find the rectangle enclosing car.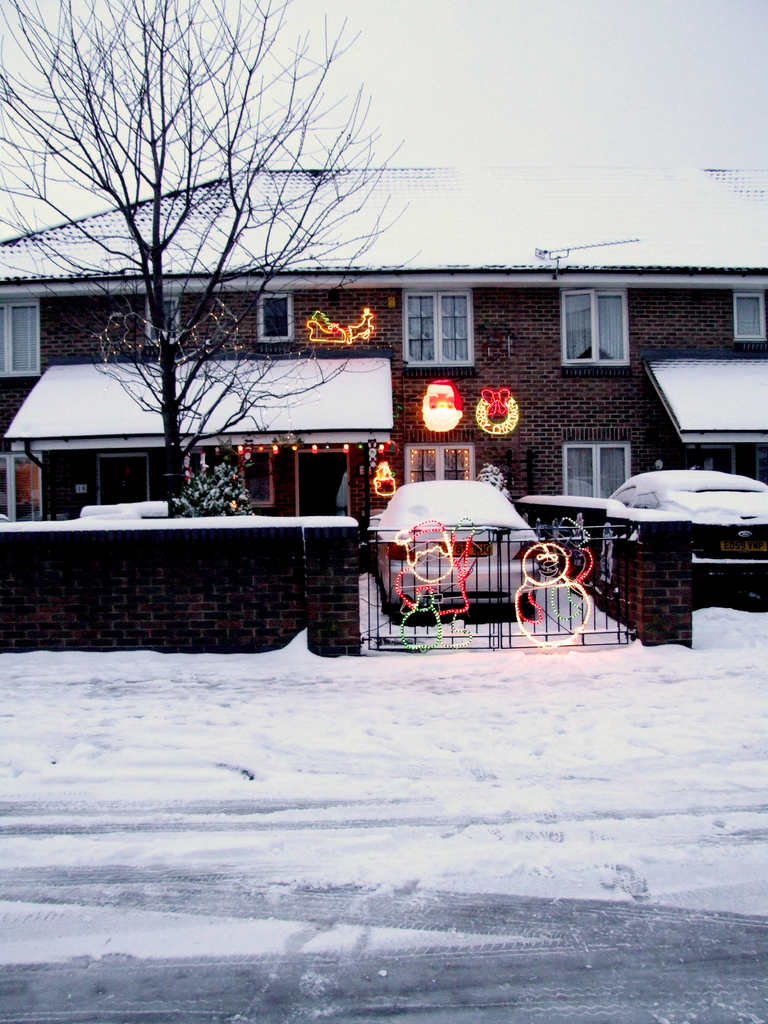
box=[618, 465, 767, 601].
